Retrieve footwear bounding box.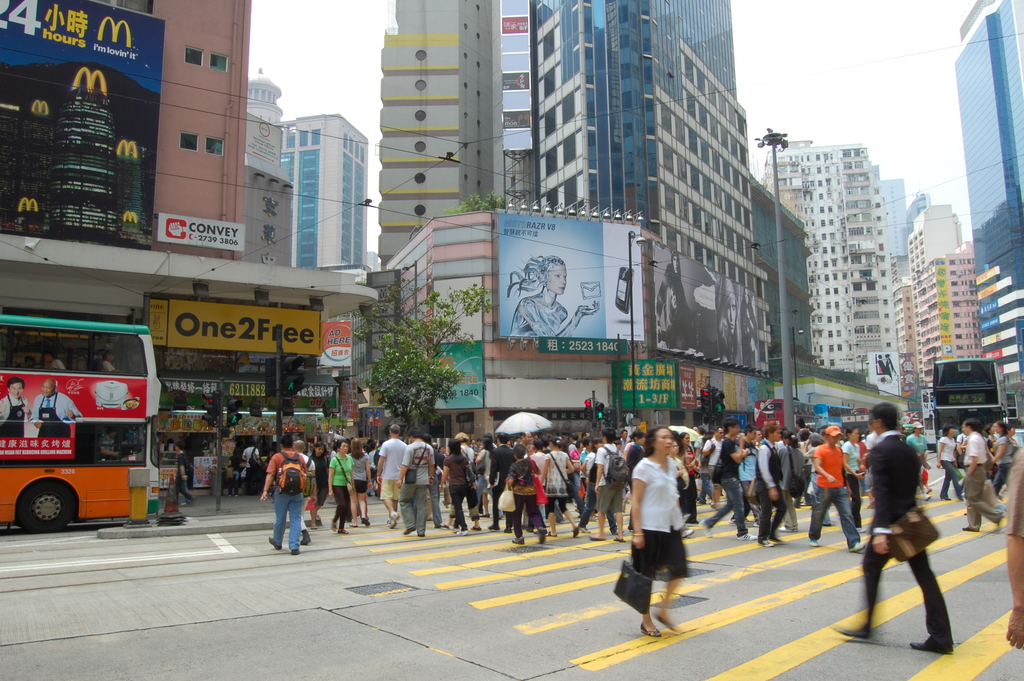
Bounding box: [385, 513, 401, 529].
